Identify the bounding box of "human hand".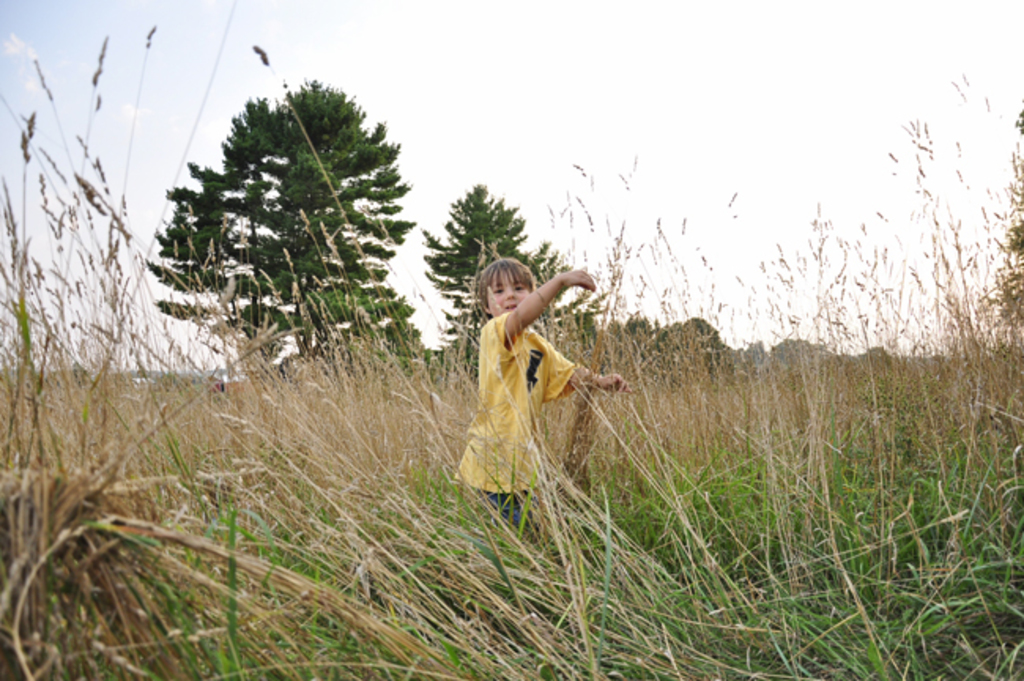
<box>564,268,594,287</box>.
